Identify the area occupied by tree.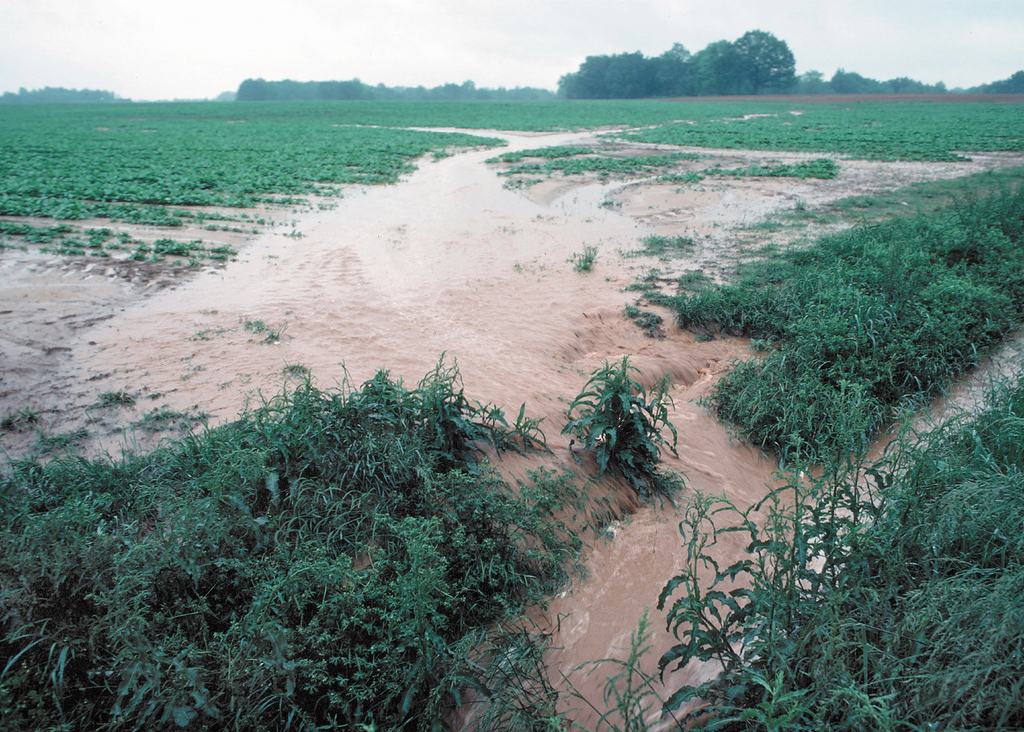
Area: (left=545, top=45, right=681, bottom=99).
